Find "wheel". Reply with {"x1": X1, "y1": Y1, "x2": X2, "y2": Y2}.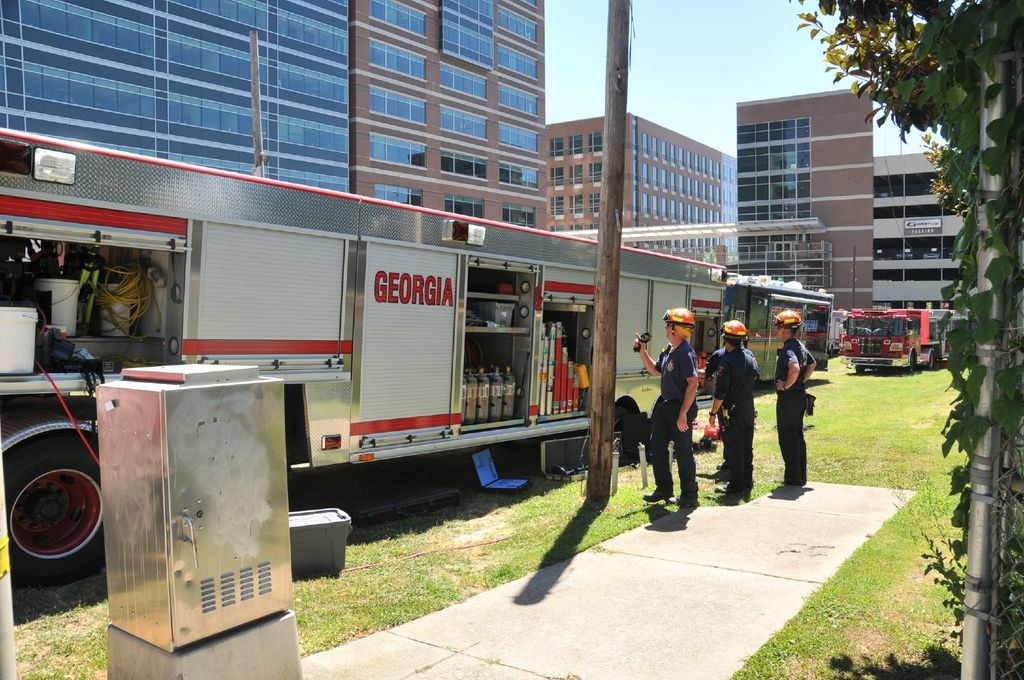
{"x1": 6, "y1": 446, "x2": 100, "y2": 579}.
